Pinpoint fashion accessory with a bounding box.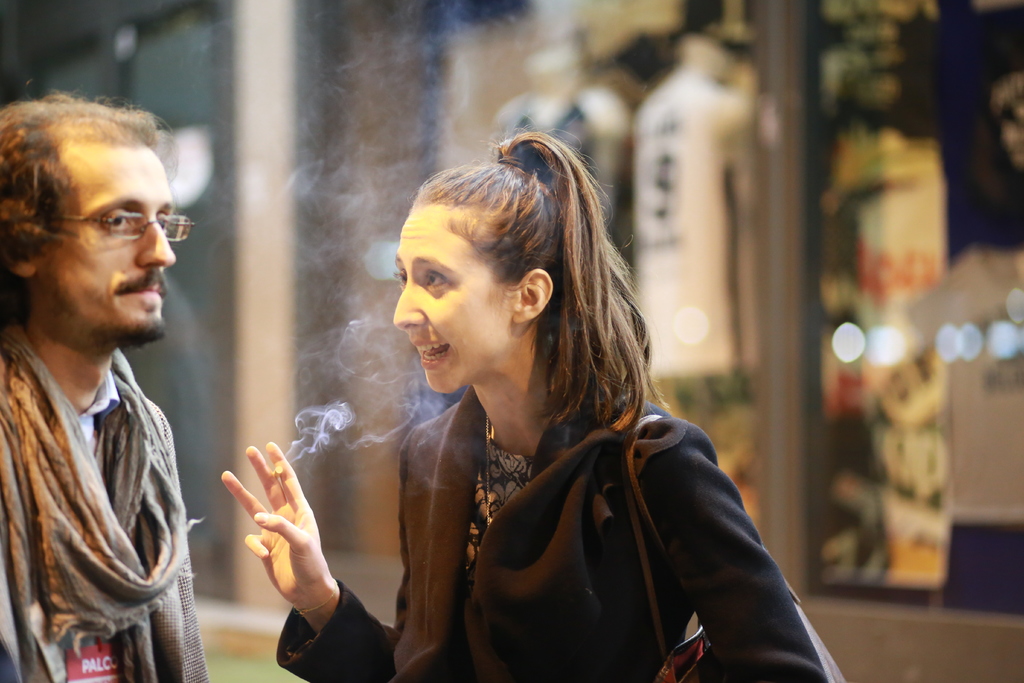
x1=484, y1=412, x2=492, y2=526.
